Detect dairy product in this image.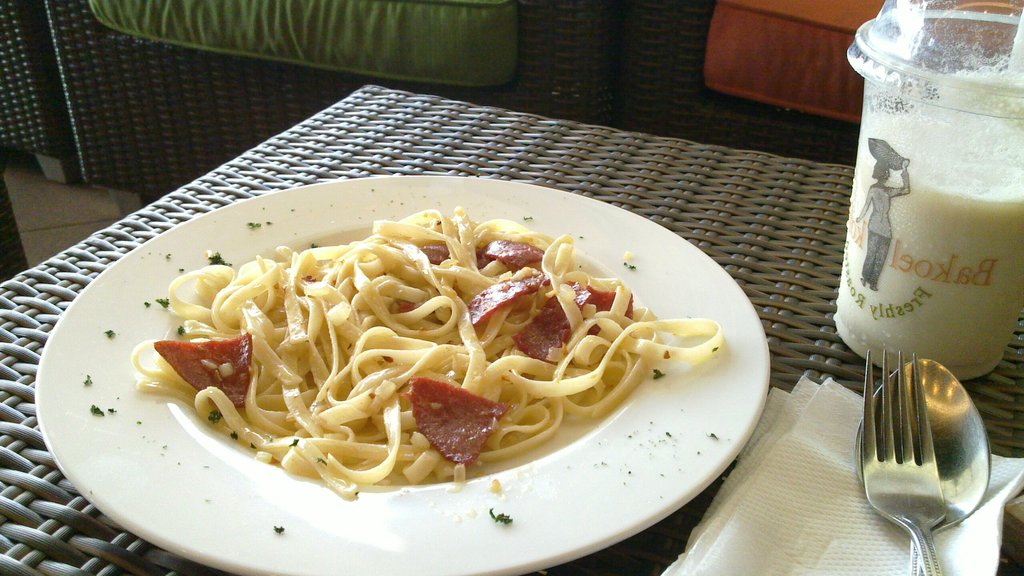
Detection: Rect(847, 84, 1018, 378).
